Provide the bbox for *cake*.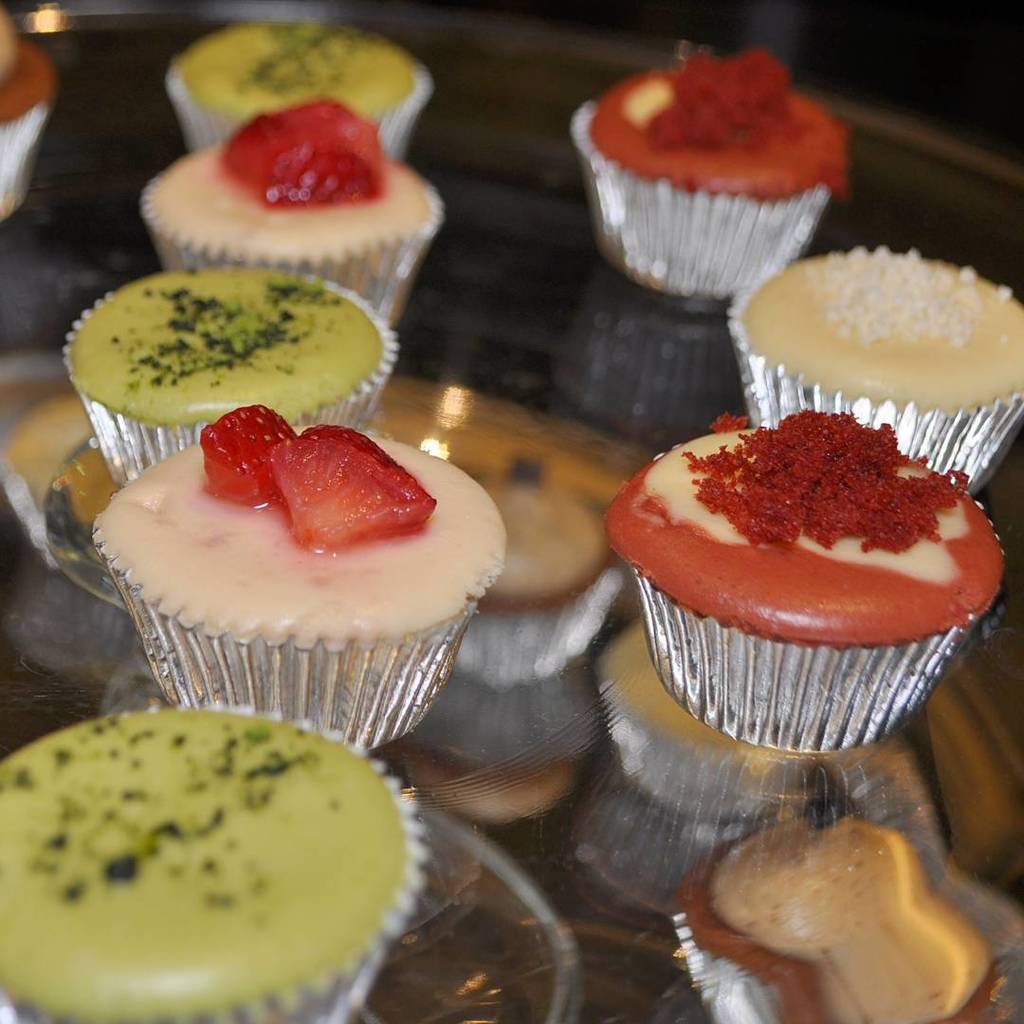
(left=601, top=398, right=1003, bottom=758).
